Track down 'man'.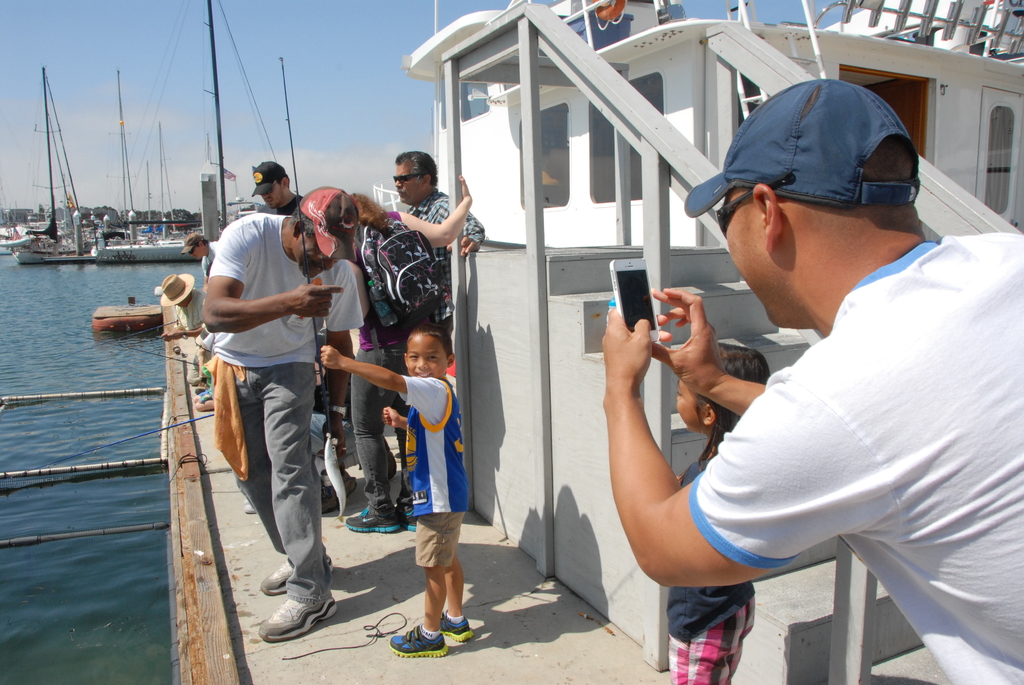
Tracked to (left=249, top=160, right=305, bottom=217).
